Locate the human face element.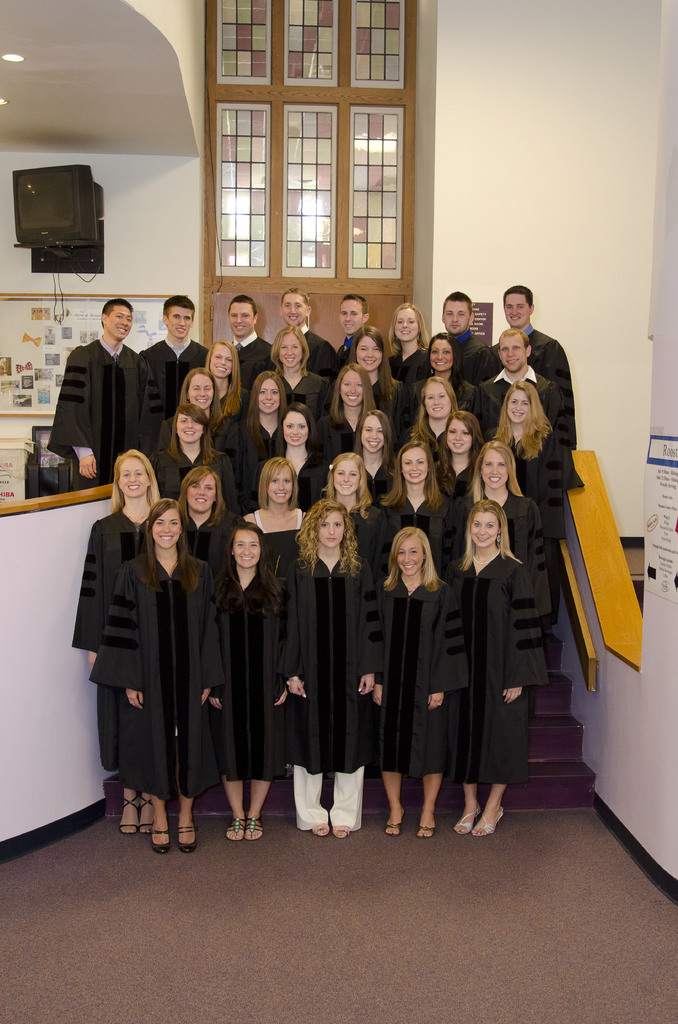
Element bbox: 120/454/149/499.
